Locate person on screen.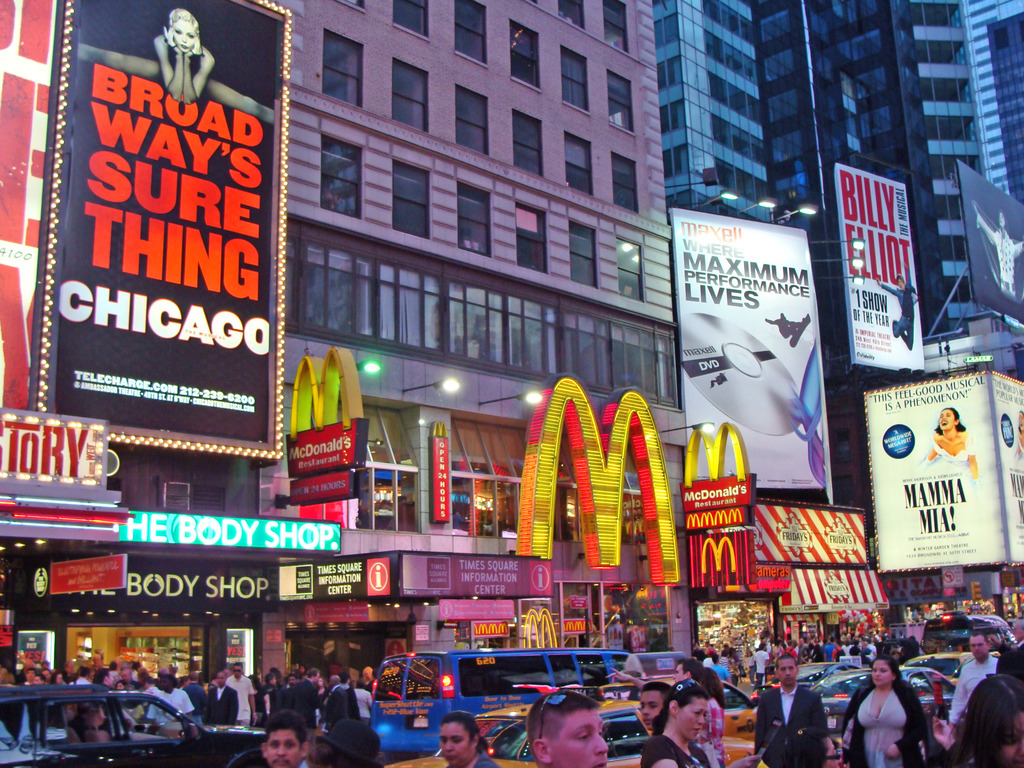
On screen at bbox=(640, 679, 765, 766).
